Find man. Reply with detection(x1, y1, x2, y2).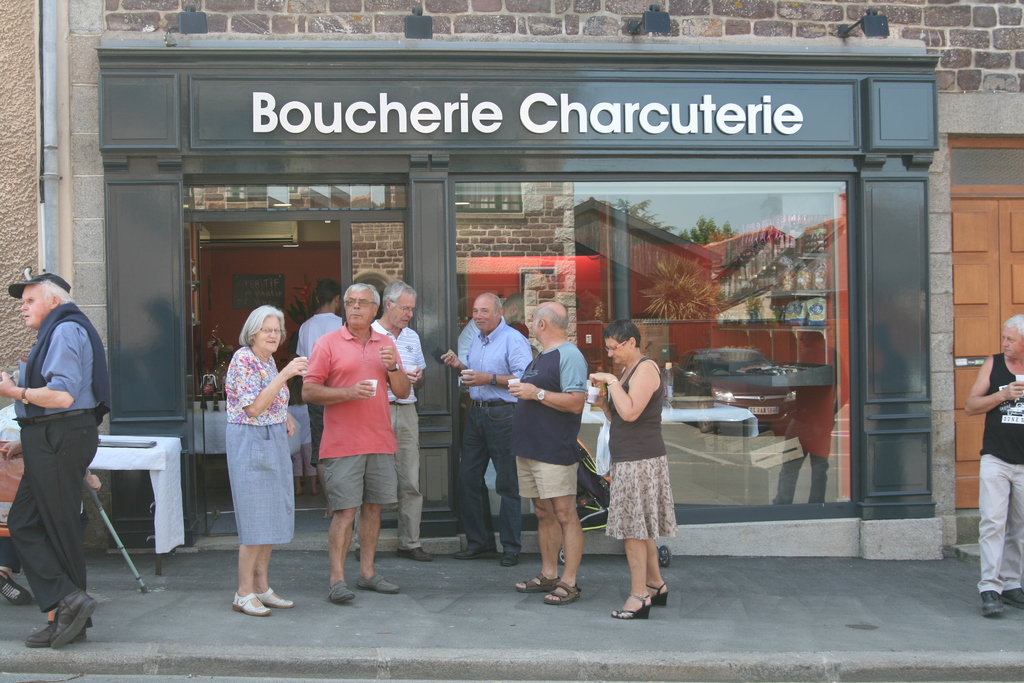
detection(0, 270, 107, 651).
